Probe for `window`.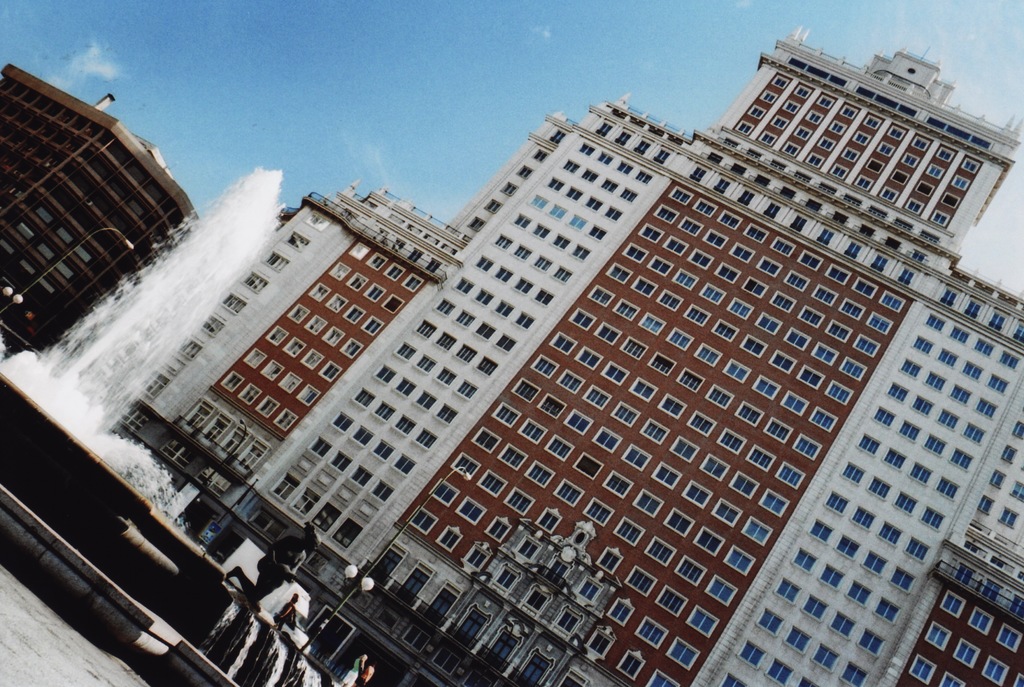
Probe result: [left=550, top=200, right=564, bottom=222].
